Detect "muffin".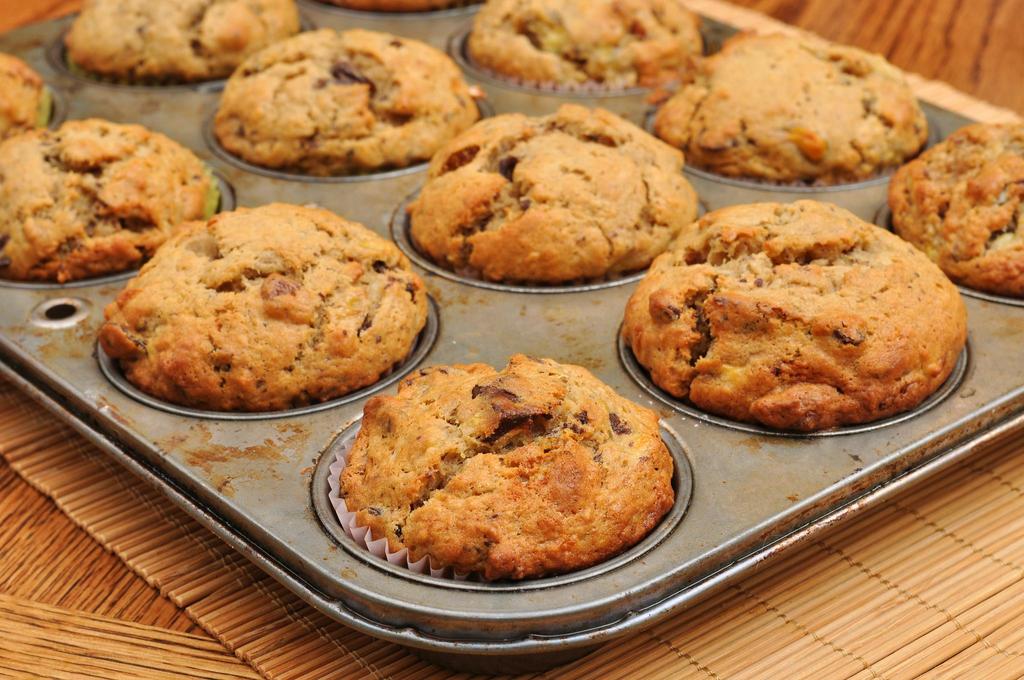
Detected at [330,0,450,15].
